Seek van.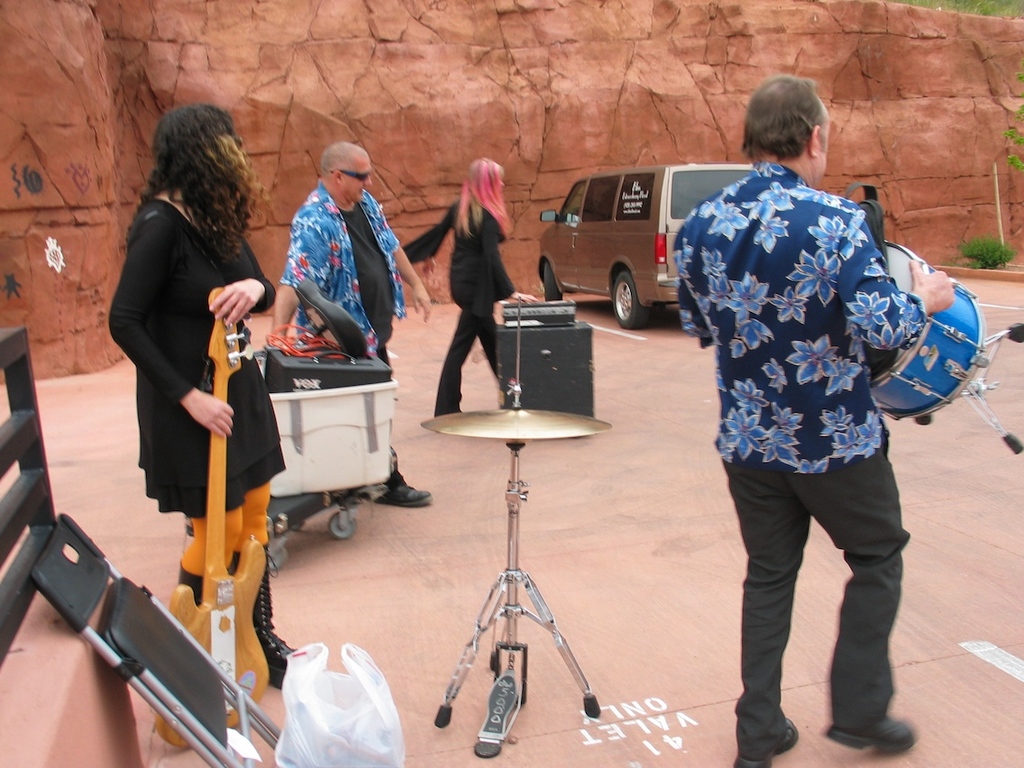
533, 161, 758, 330.
